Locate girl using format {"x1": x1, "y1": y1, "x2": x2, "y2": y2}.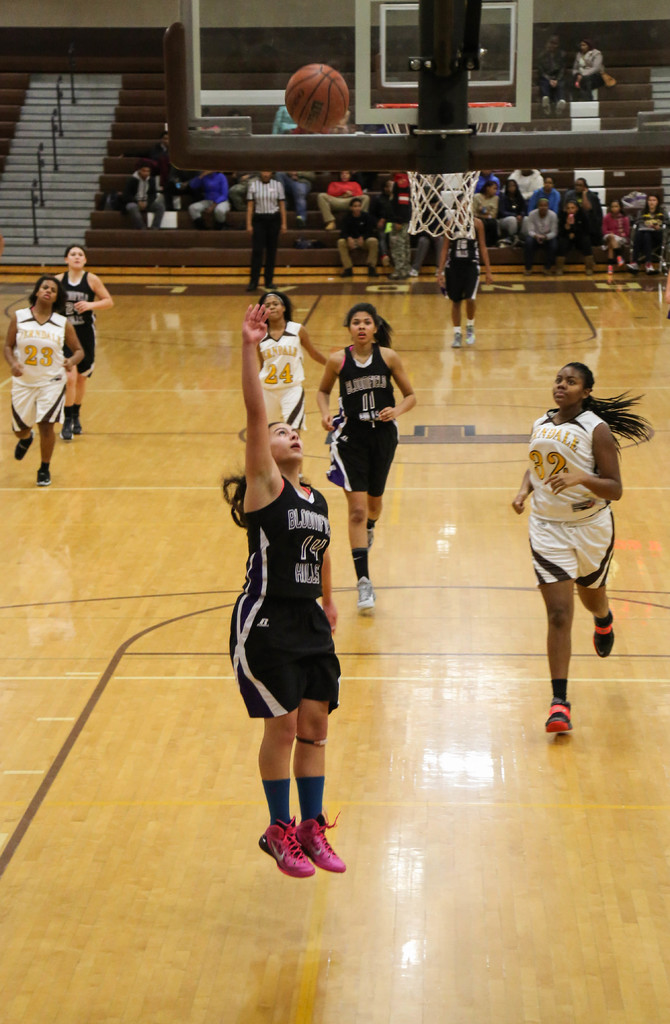
{"x1": 514, "y1": 362, "x2": 661, "y2": 745}.
